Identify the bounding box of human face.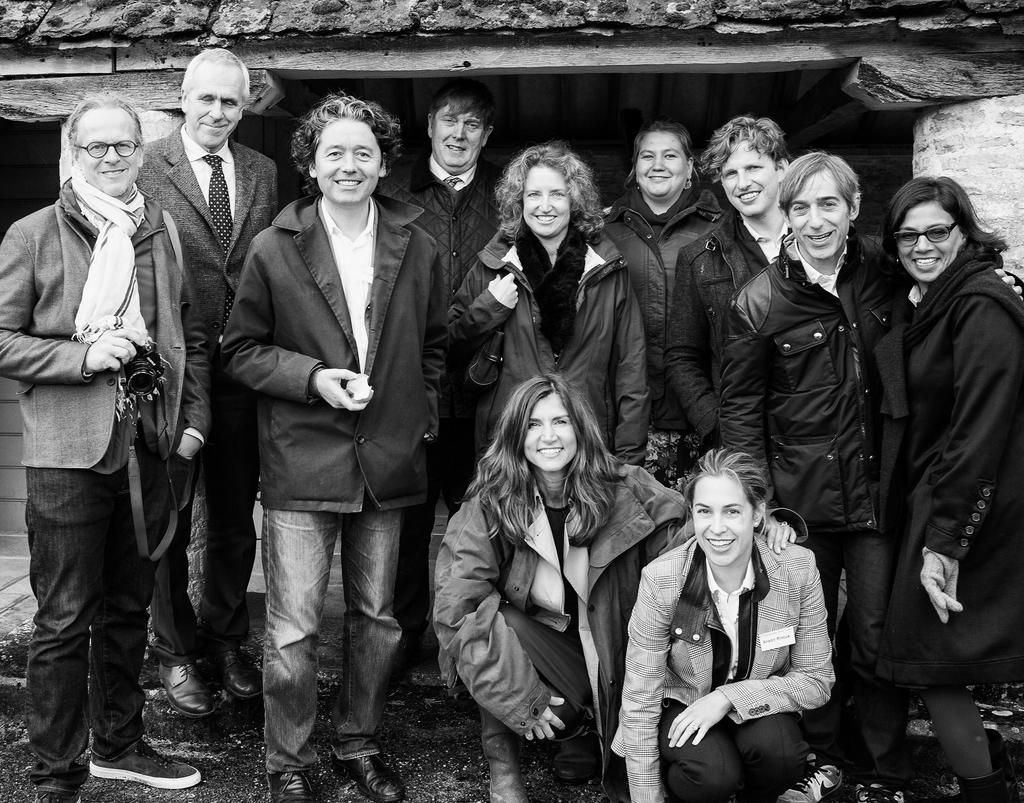
188, 67, 243, 144.
